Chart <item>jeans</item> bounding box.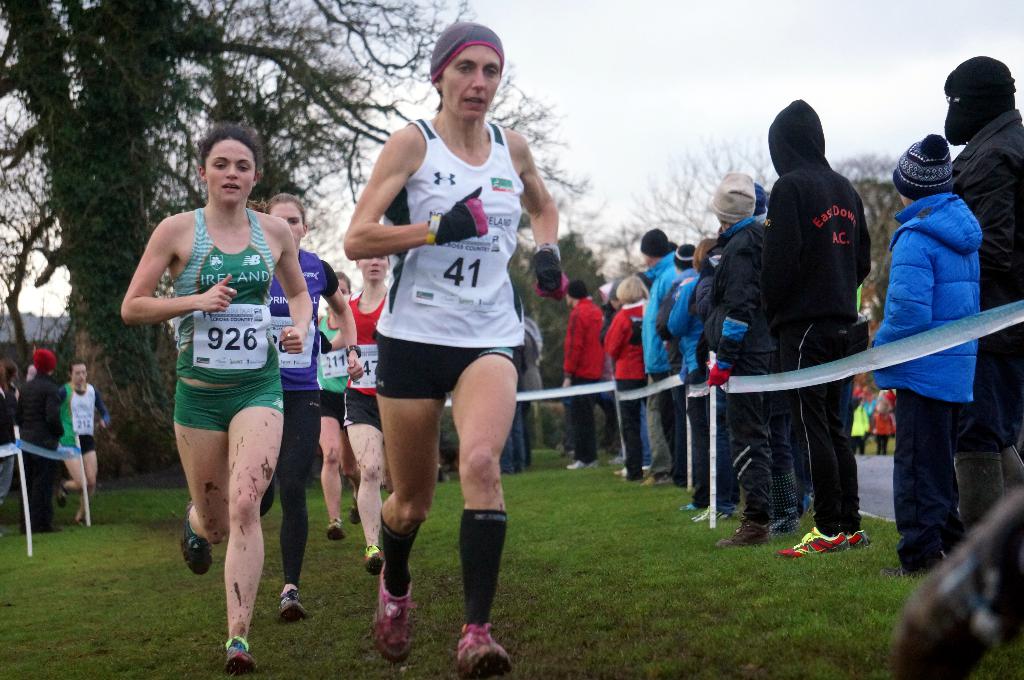
Charted: box=[810, 382, 863, 547].
